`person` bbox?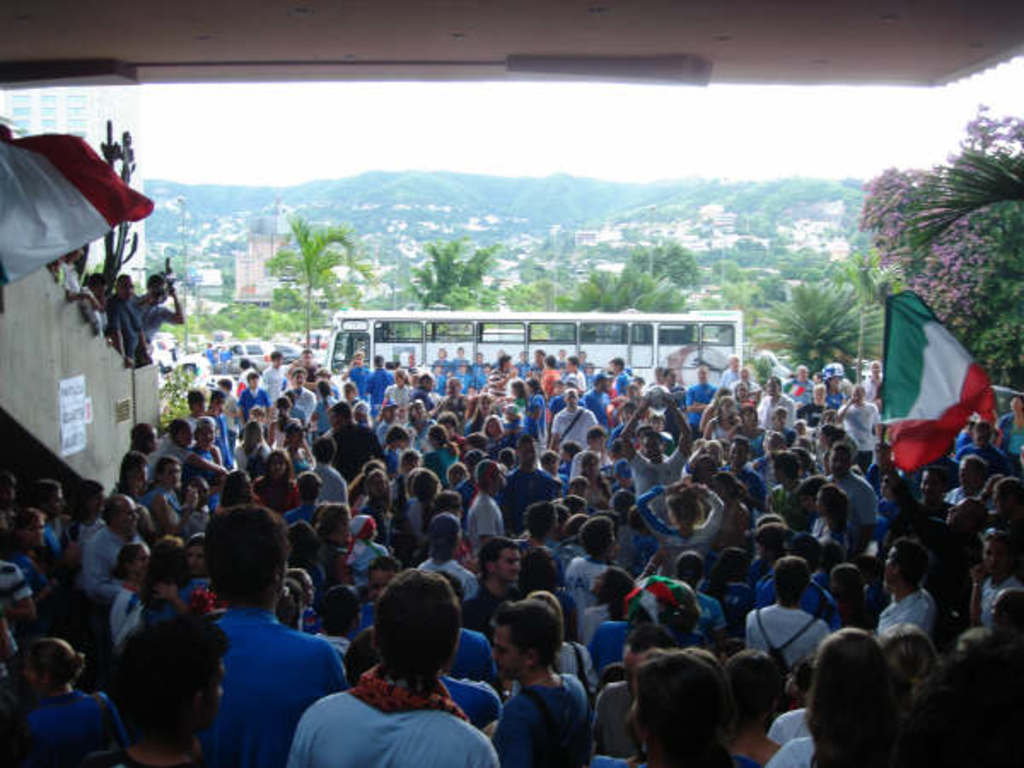
bbox=[799, 620, 913, 766]
